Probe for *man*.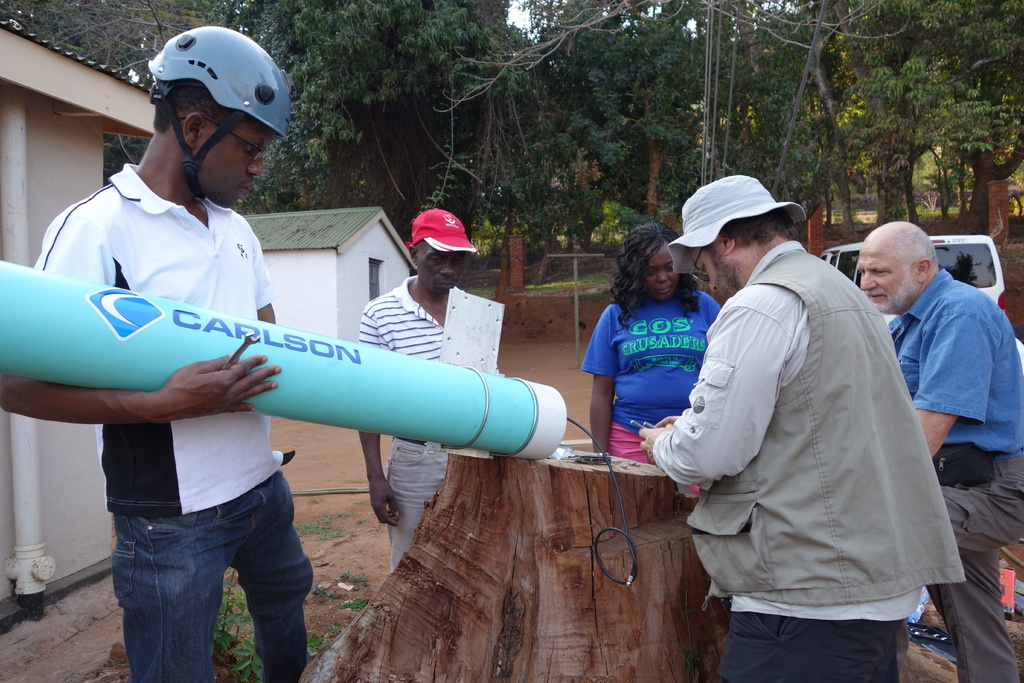
Probe result: {"left": 350, "top": 206, "right": 505, "bottom": 570}.
